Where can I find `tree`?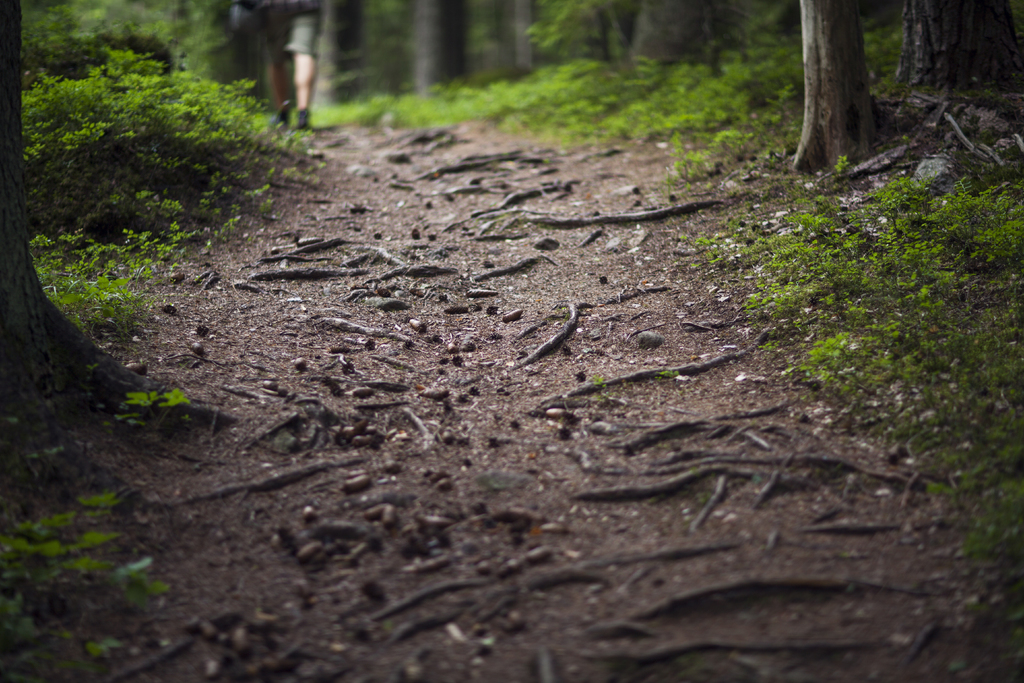
You can find it at [x1=630, y1=0, x2=725, y2=71].
